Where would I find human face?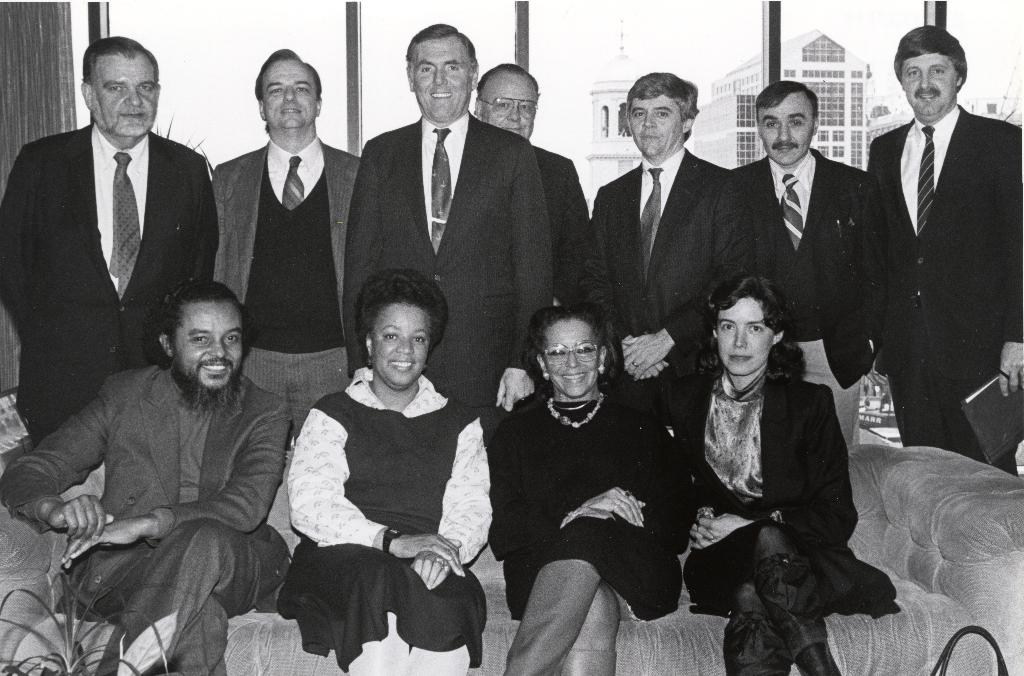
At crop(545, 320, 603, 396).
